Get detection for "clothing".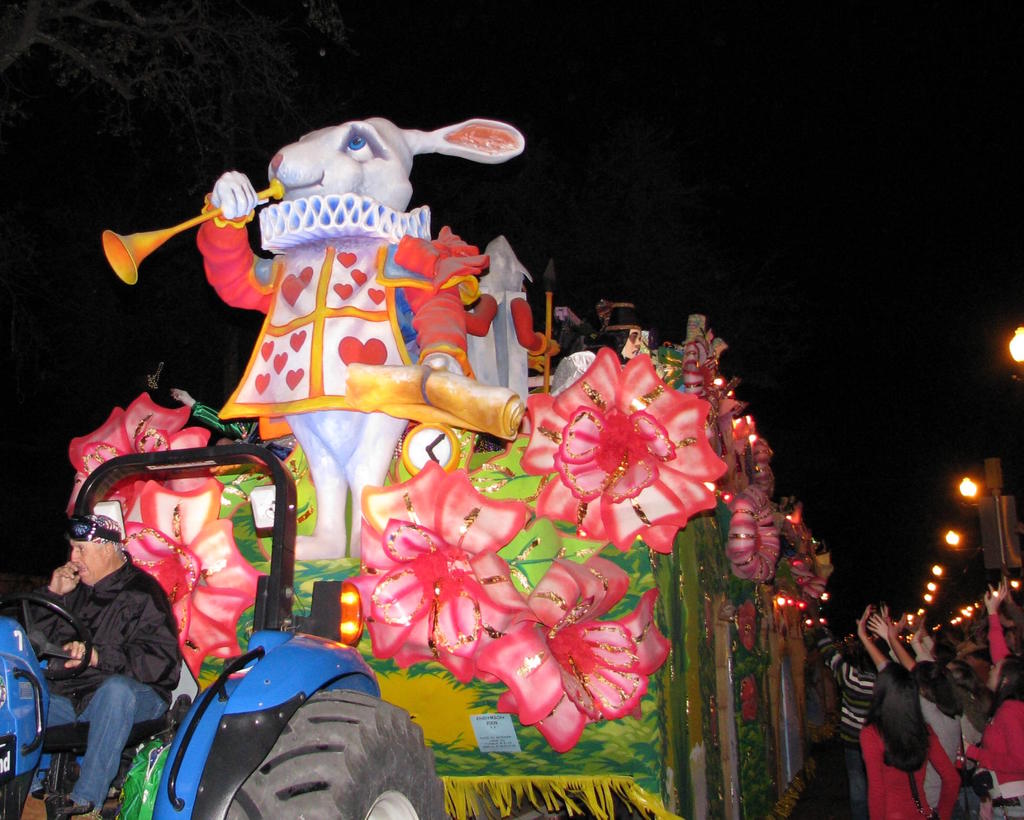
Detection: box(940, 678, 991, 776).
